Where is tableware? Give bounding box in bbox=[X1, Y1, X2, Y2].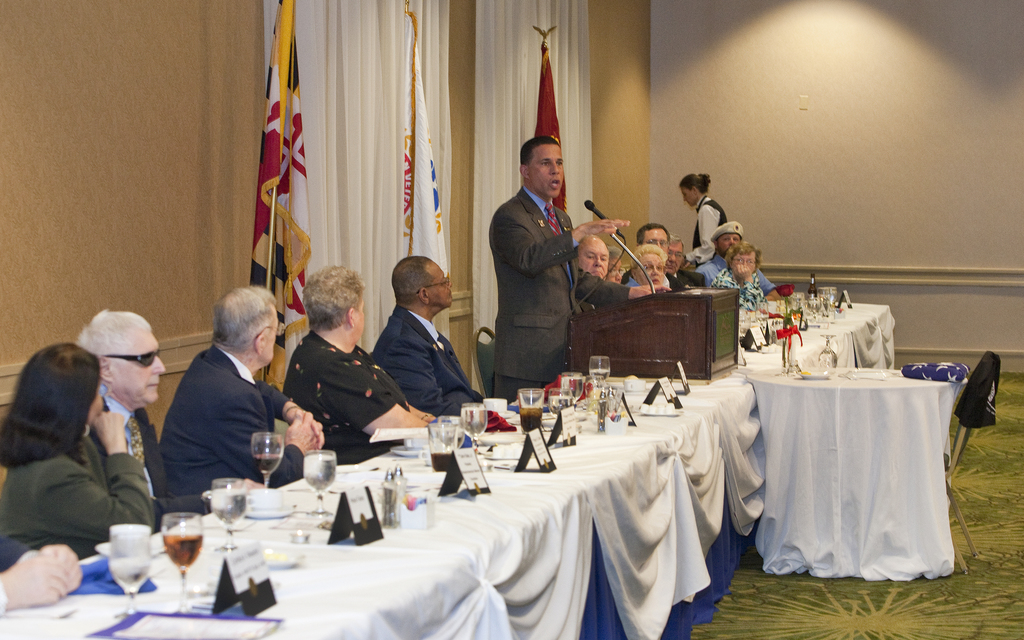
bbox=[518, 385, 545, 435].
